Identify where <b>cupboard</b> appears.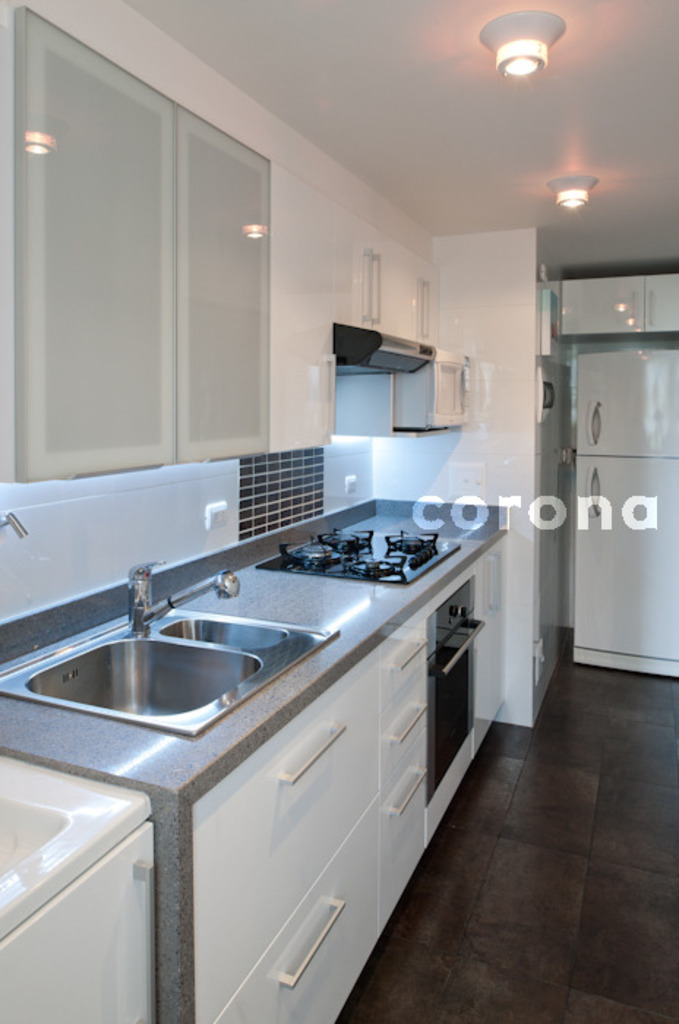
Appears at <region>184, 535, 508, 1023</region>.
